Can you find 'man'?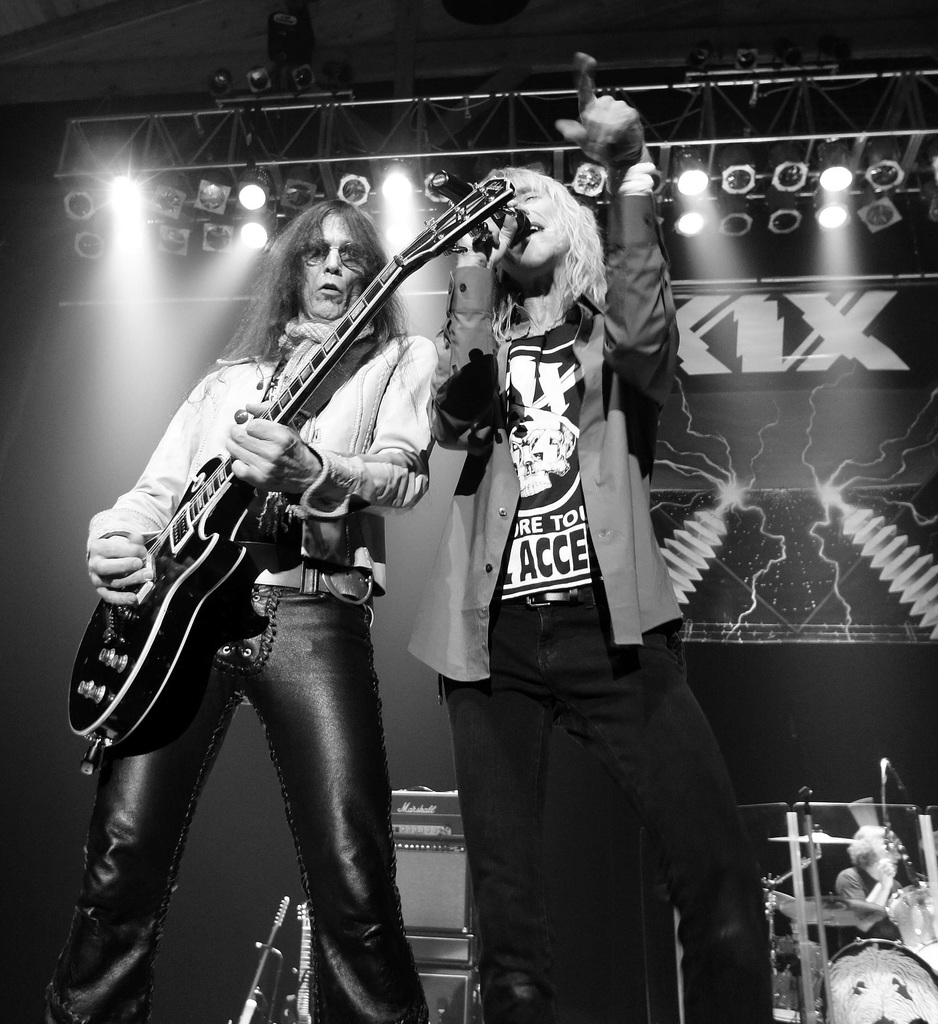
Yes, bounding box: 58:115:440:969.
